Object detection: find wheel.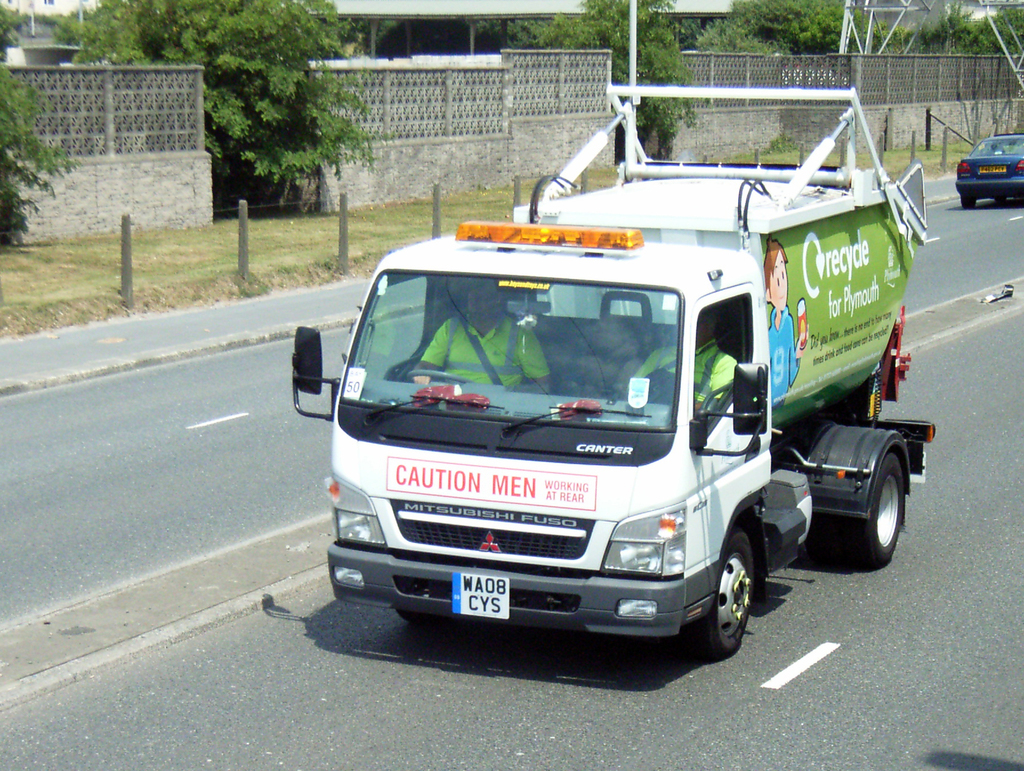
[397,608,468,629].
